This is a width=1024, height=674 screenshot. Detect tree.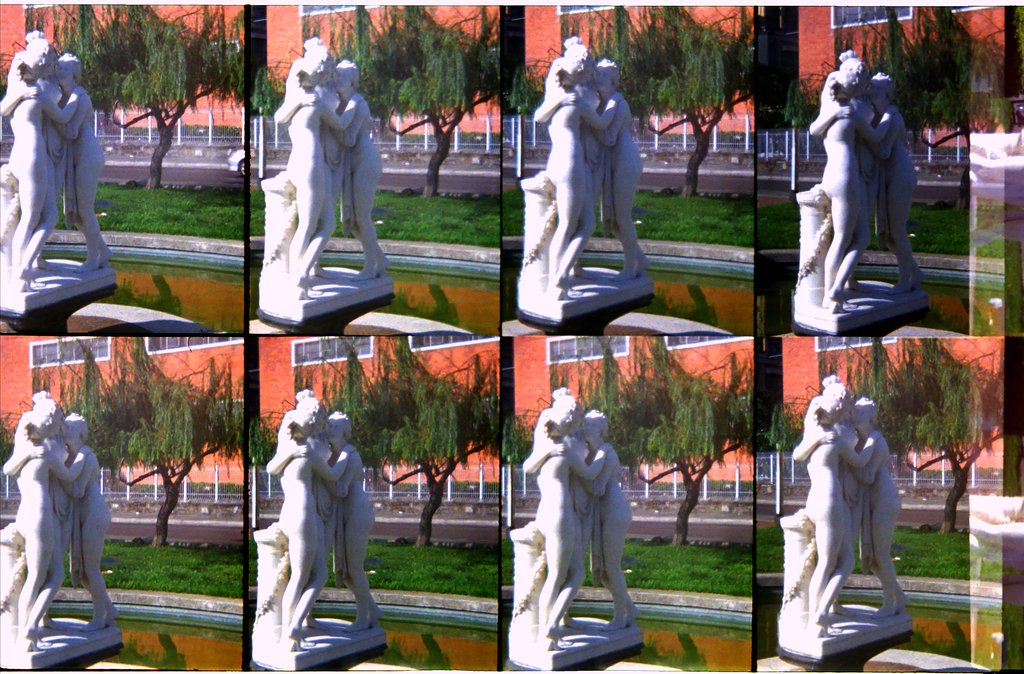
box(506, 2, 754, 202).
